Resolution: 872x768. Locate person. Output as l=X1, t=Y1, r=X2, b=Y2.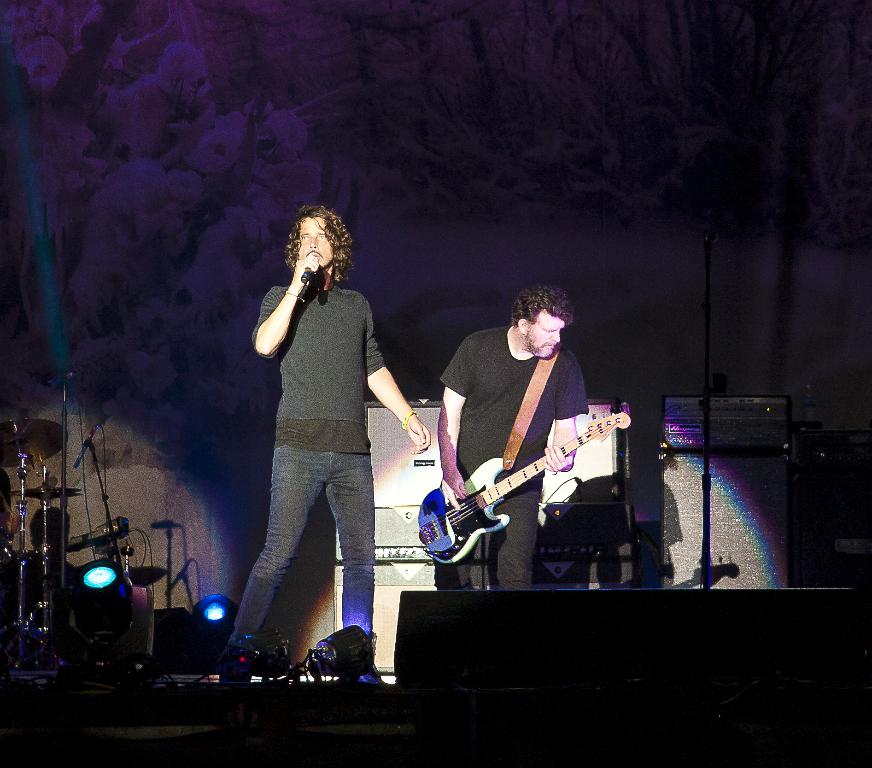
l=443, t=286, r=589, b=588.
